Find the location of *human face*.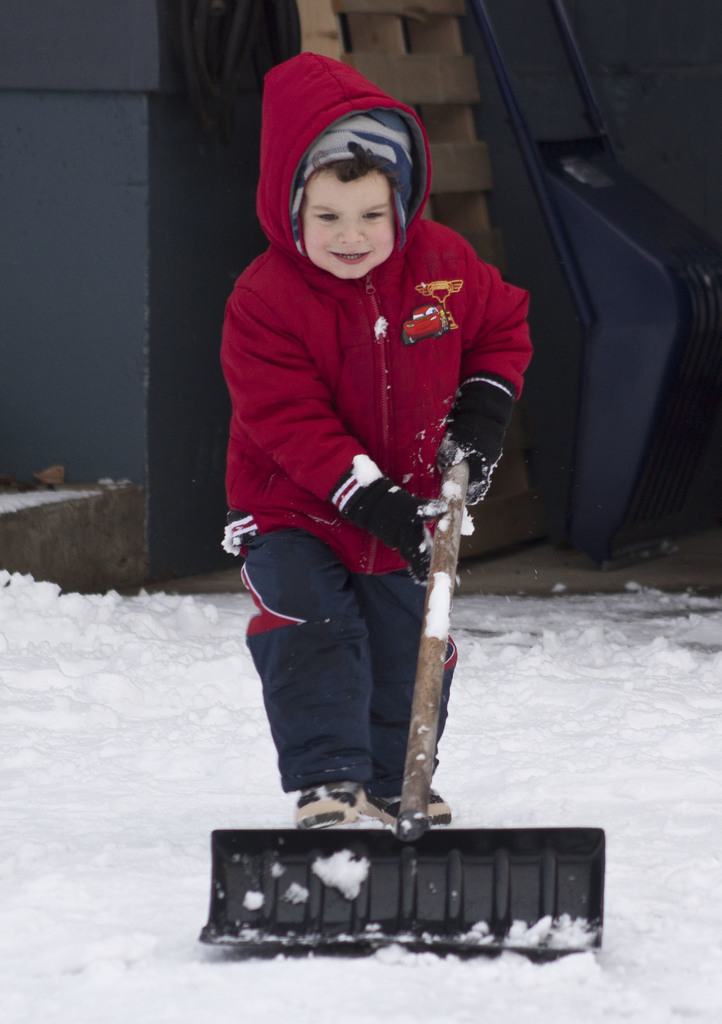
Location: (302, 171, 395, 285).
